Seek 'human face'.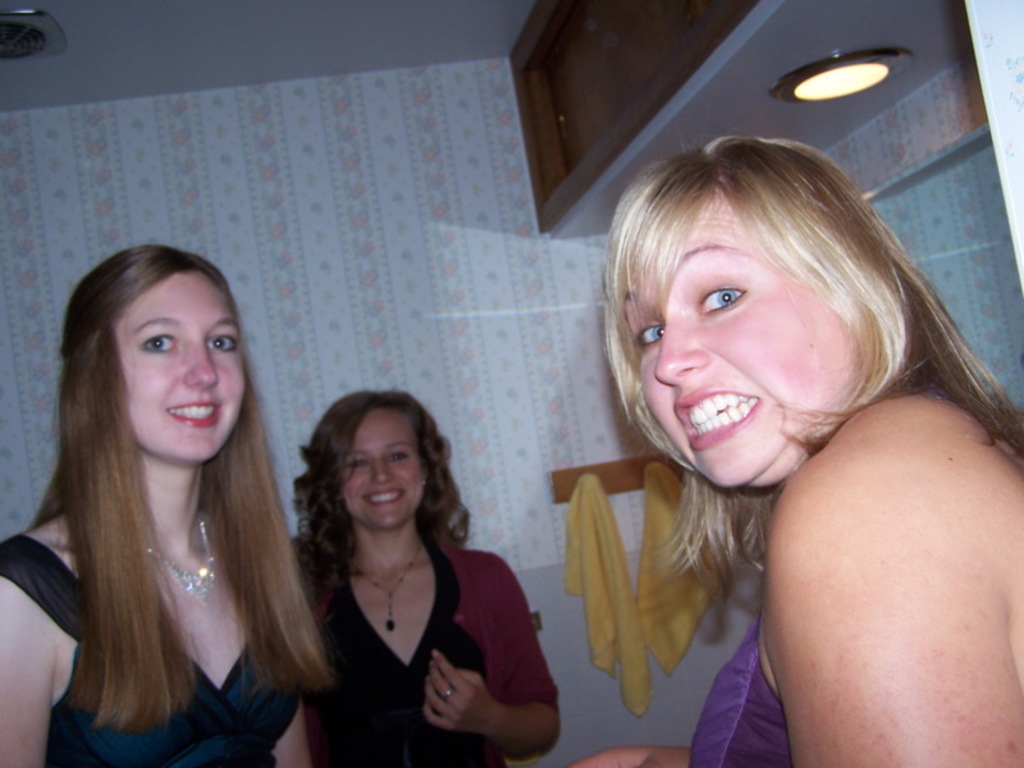
crop(113, 270, 246, 465).
